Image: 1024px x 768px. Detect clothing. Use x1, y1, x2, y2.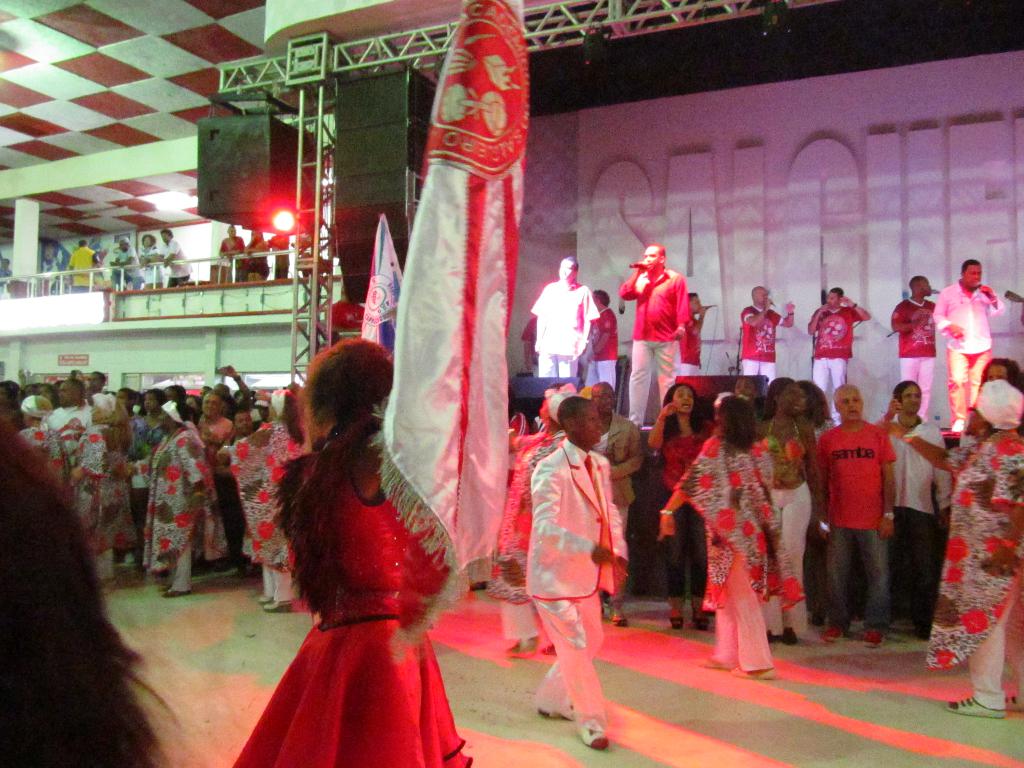
925, 425, 1023, 676.
